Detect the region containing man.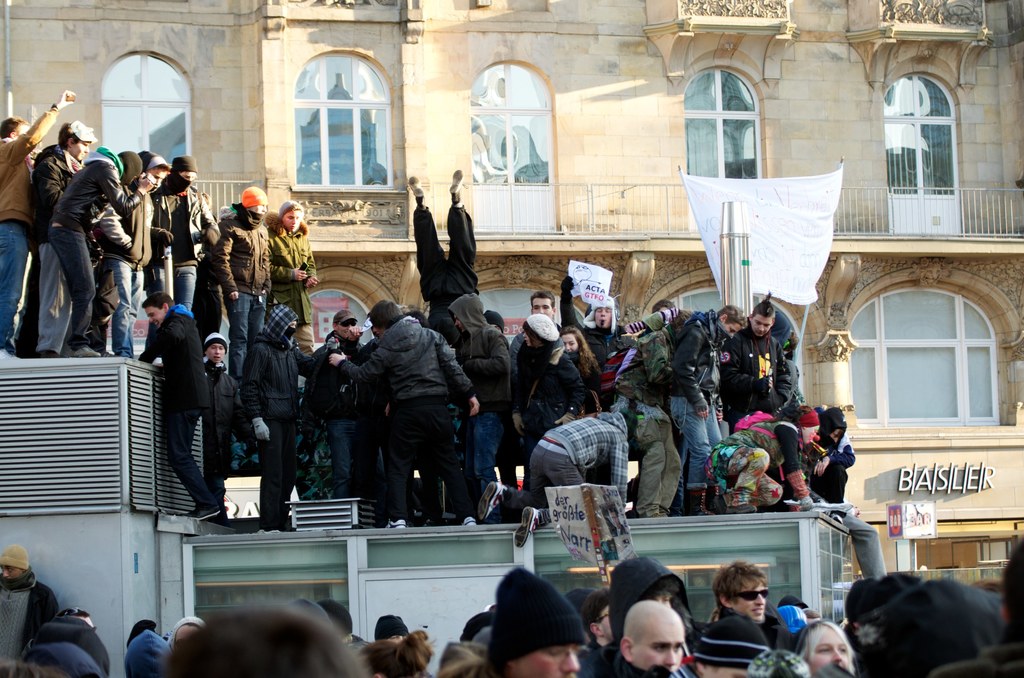
bbox(106, 150, 172, 358).
